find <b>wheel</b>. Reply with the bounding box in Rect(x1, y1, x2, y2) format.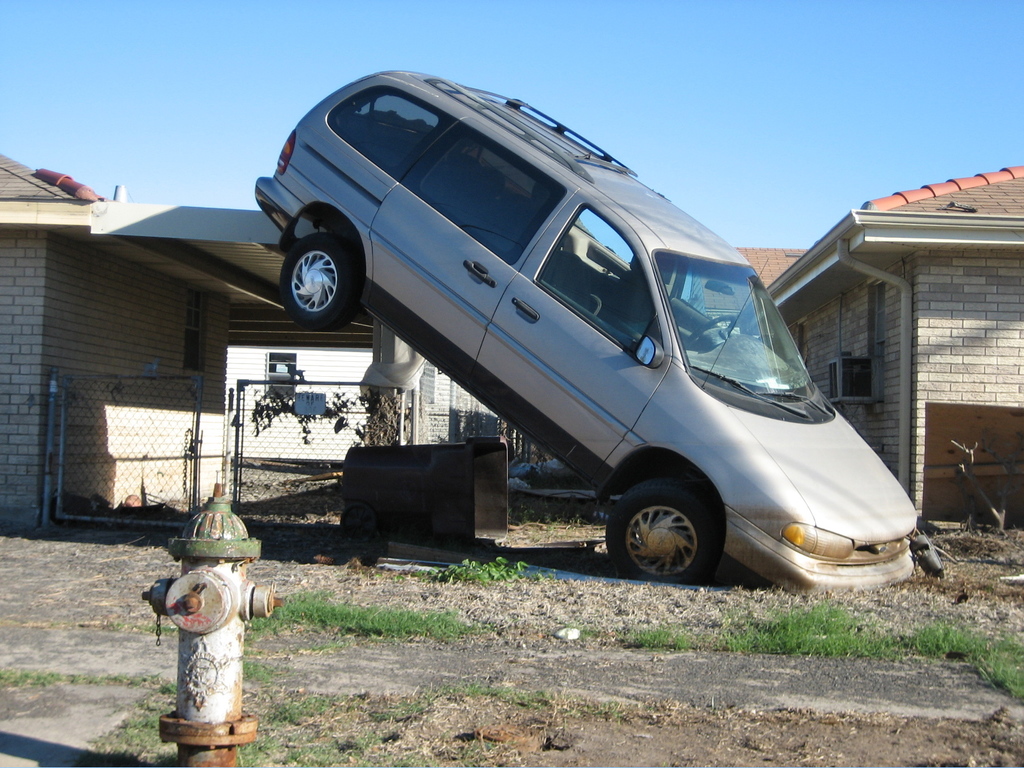
Rect(595, 487, 722, 578).
